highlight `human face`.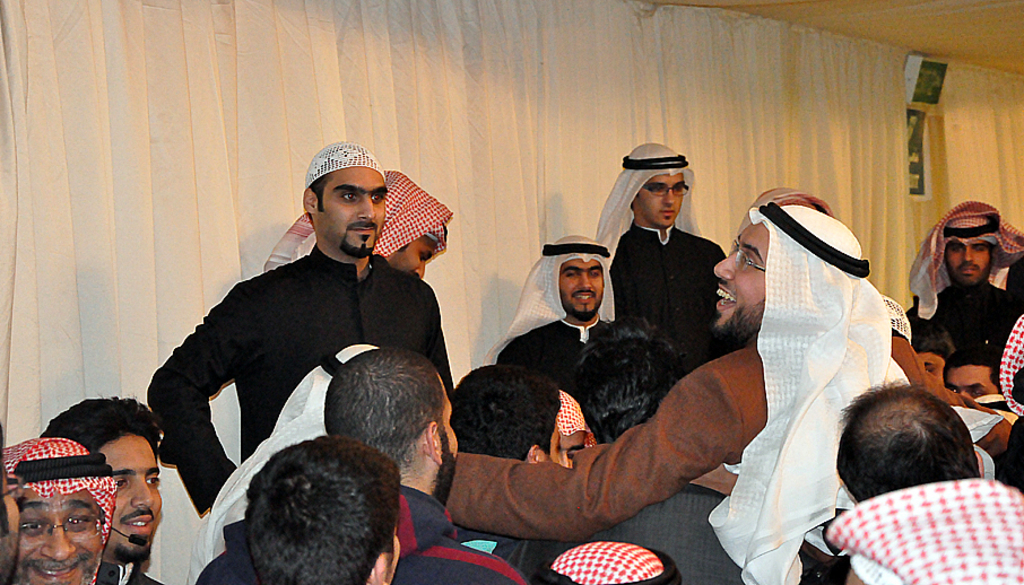
Highlighted region: select_region(946, 239, 992, 280).
